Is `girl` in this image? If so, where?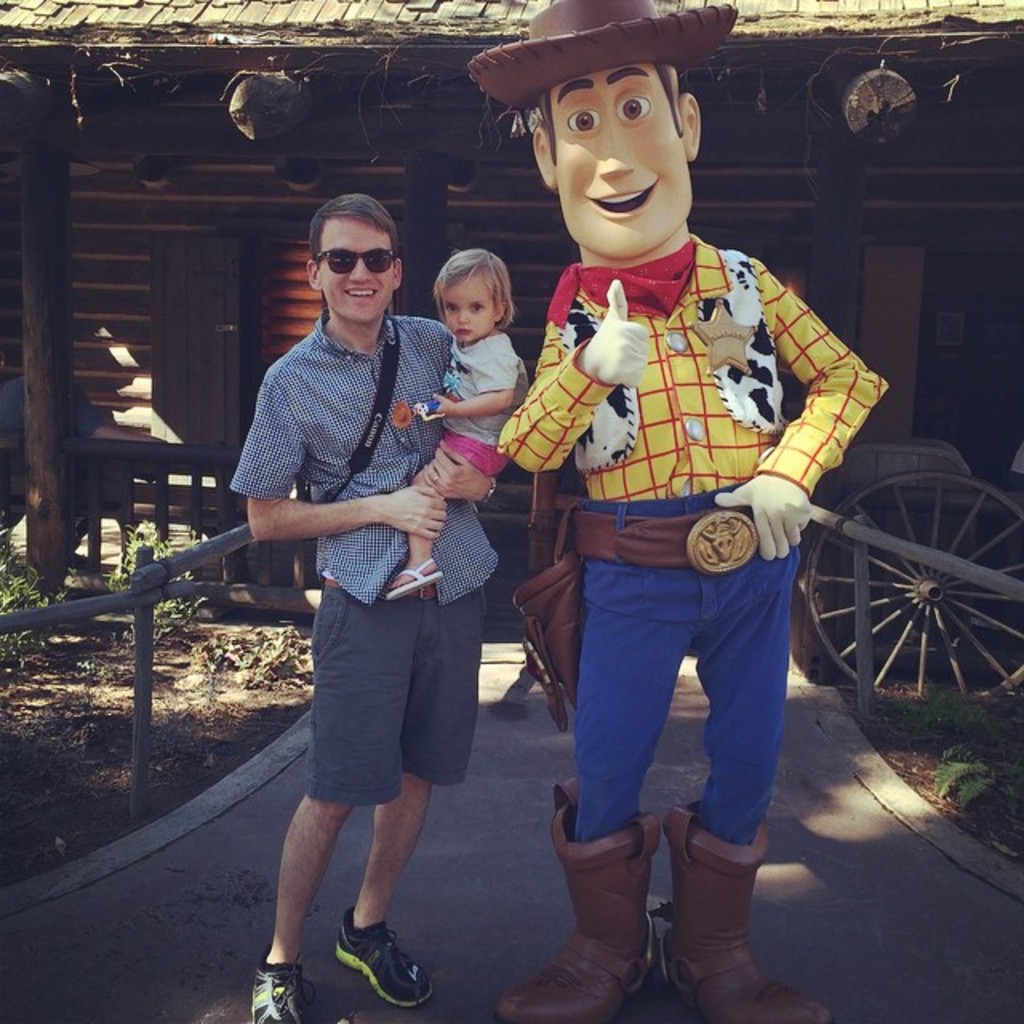
Yes, at <region>384, 248, 530, 605</region>.
